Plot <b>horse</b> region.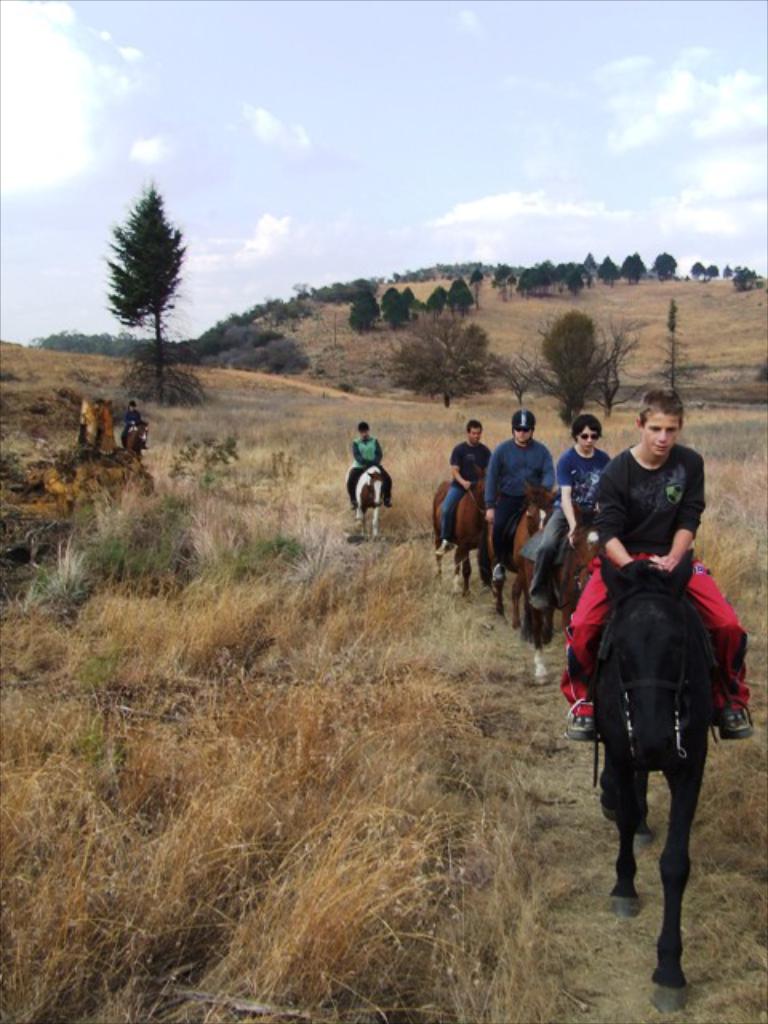
Plotted at <bbox>590, 554, 730, 1010</bbox>.
